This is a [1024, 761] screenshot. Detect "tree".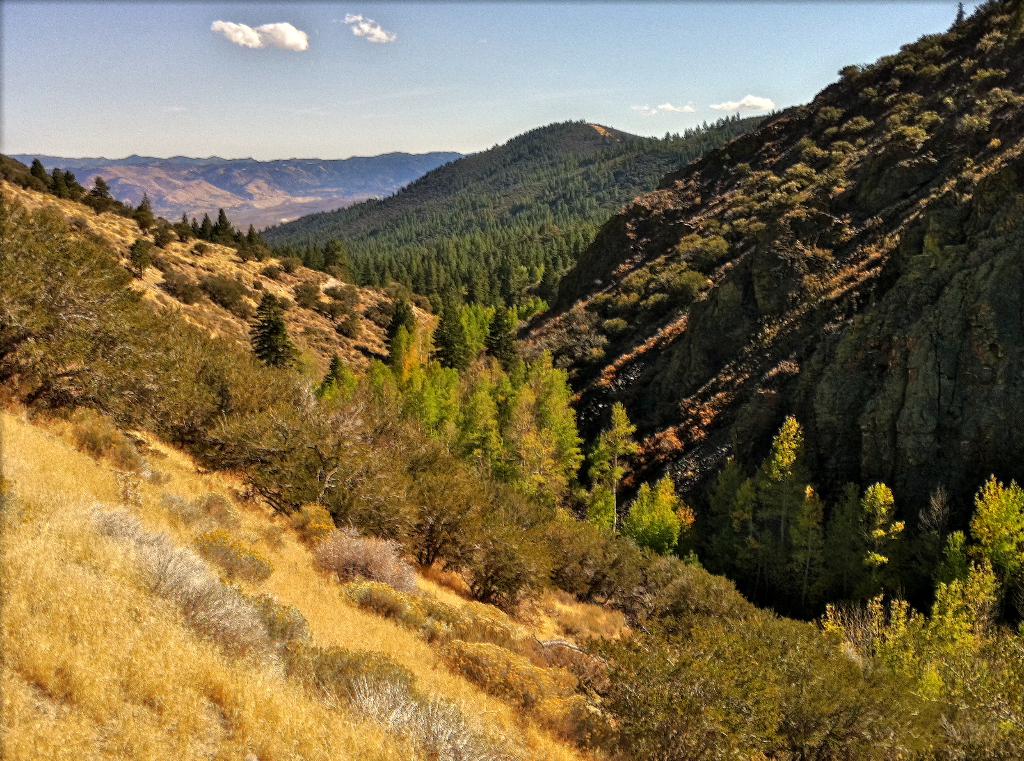
left=127, top=240, right=150, bottom=280.
